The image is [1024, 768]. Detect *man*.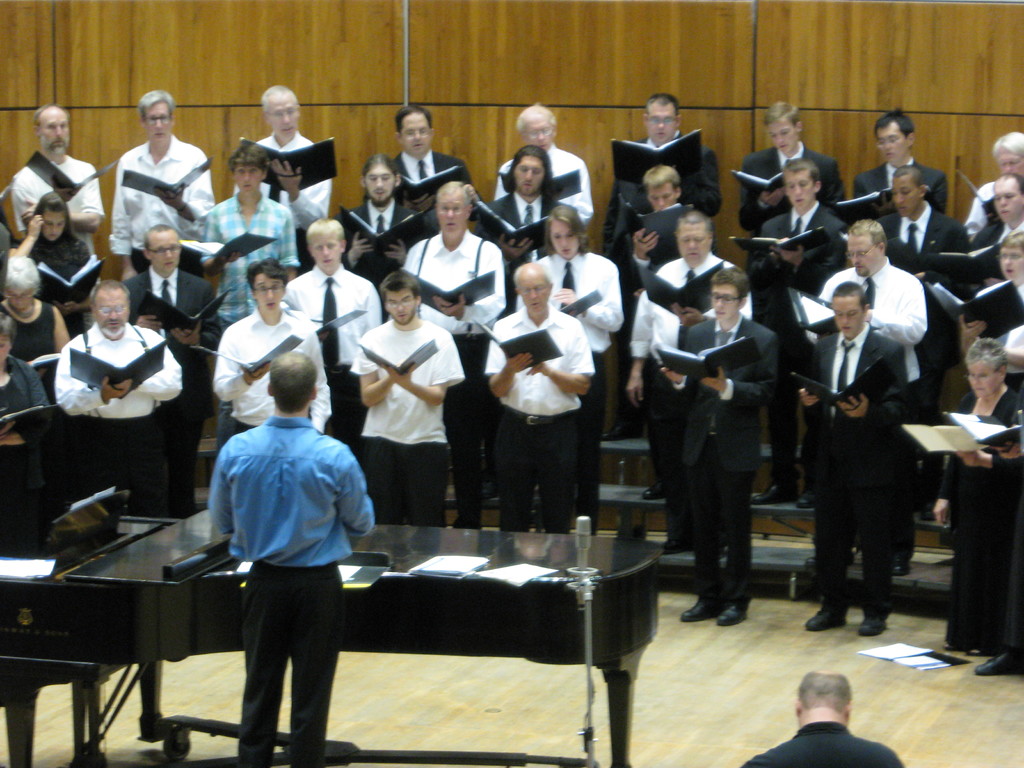
Detection: left=482, top=260, right=583, bottom=541.
